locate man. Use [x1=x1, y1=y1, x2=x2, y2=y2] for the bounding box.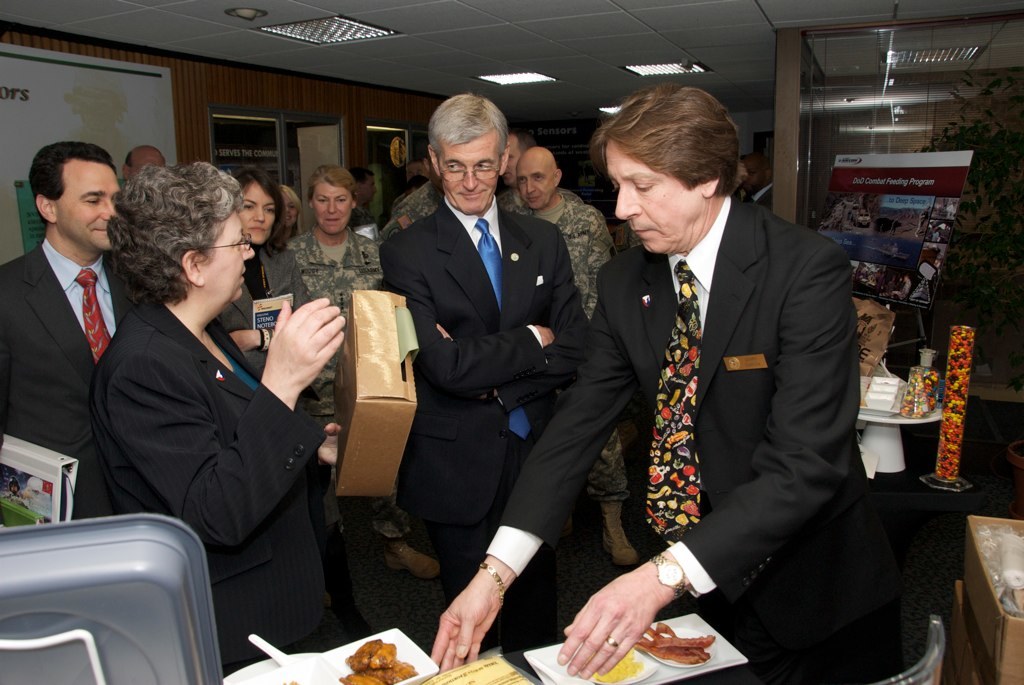
[x1=0, y1=138, x2=145, y2=514].
